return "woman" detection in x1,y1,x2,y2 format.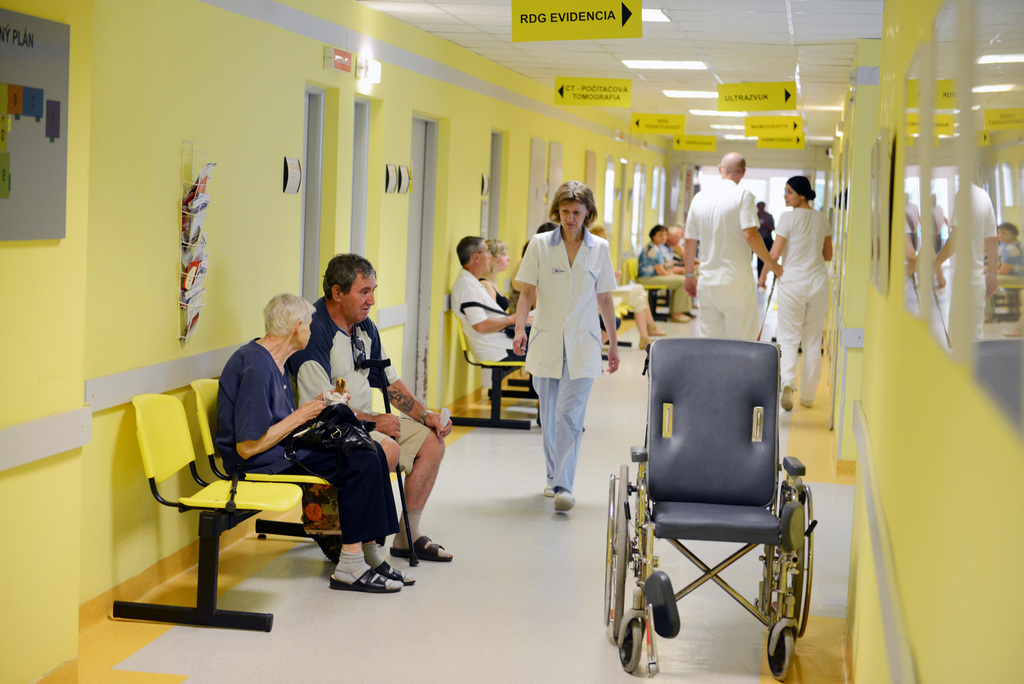
481,234,536,406.
